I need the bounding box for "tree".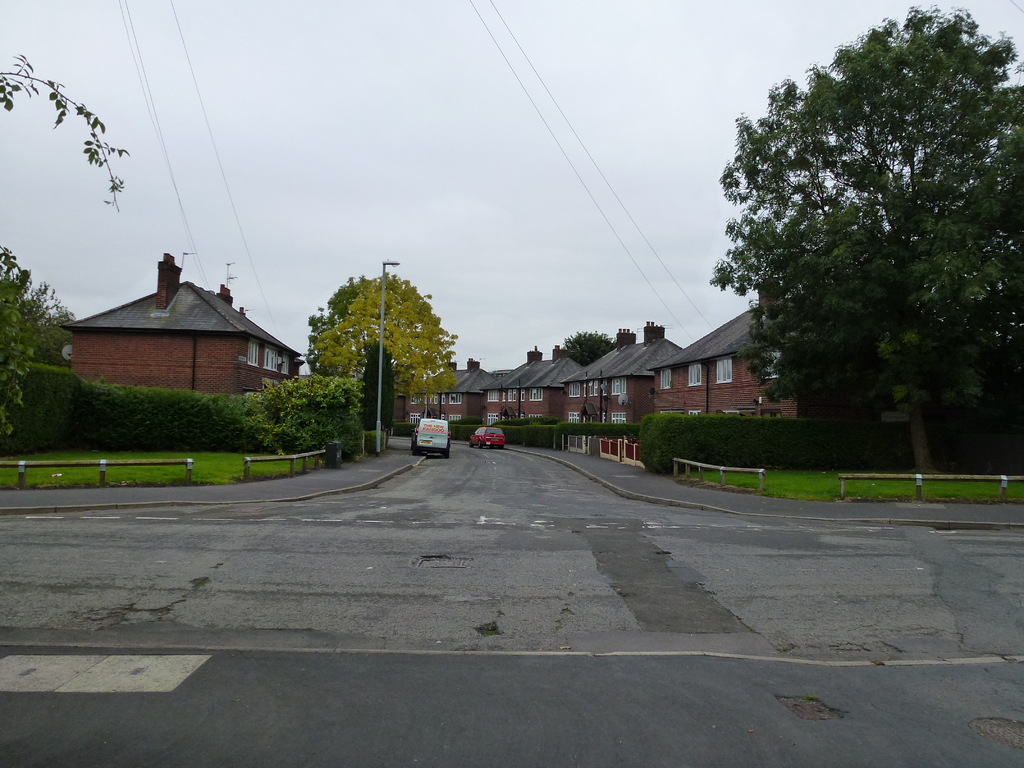
Here it is: pyautogui.locateOnScreen(0, 244, 31, 445).
